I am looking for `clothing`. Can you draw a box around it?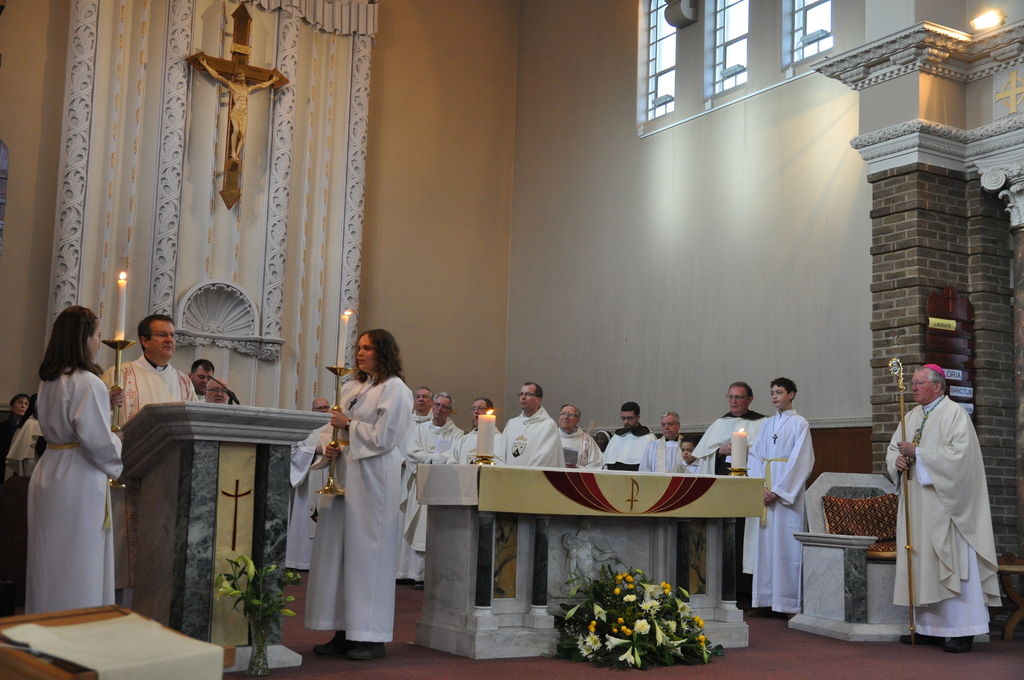
Sure, the bounding box is bbox=(493, 402, 568, 472).
